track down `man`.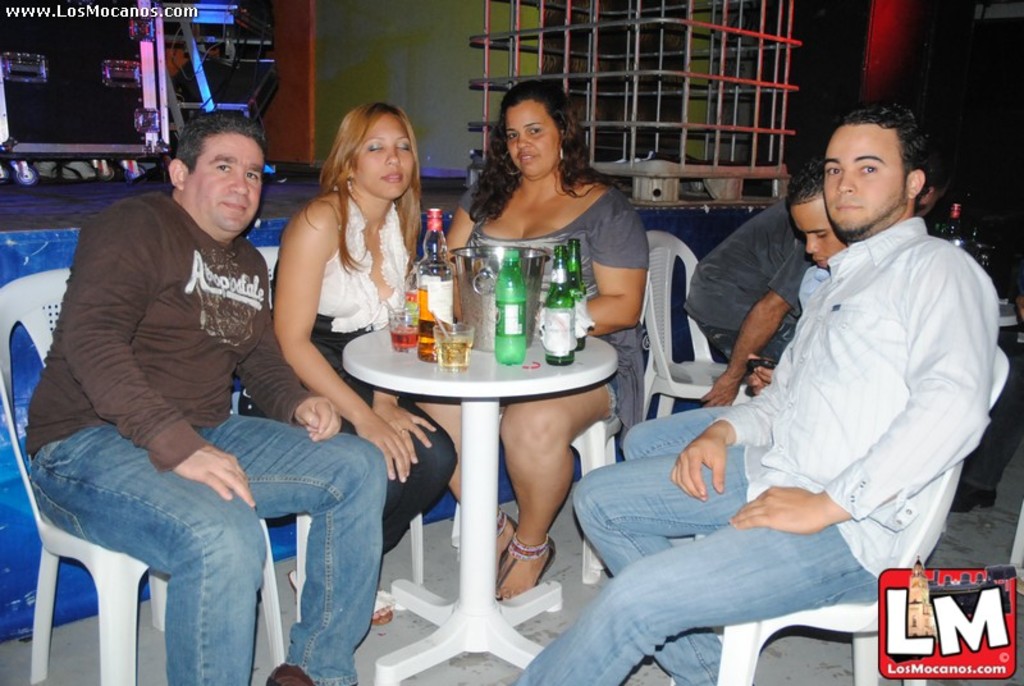
Tracked to (506,100,1005,685).
